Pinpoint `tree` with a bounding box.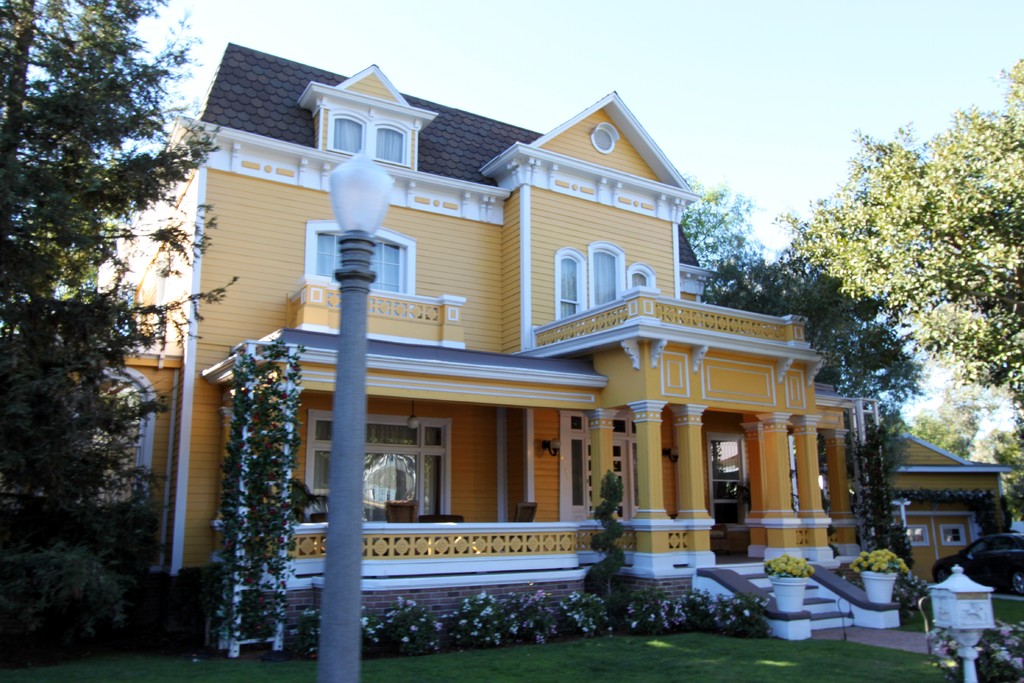
<region>675, 168, 772, 309</region>.
